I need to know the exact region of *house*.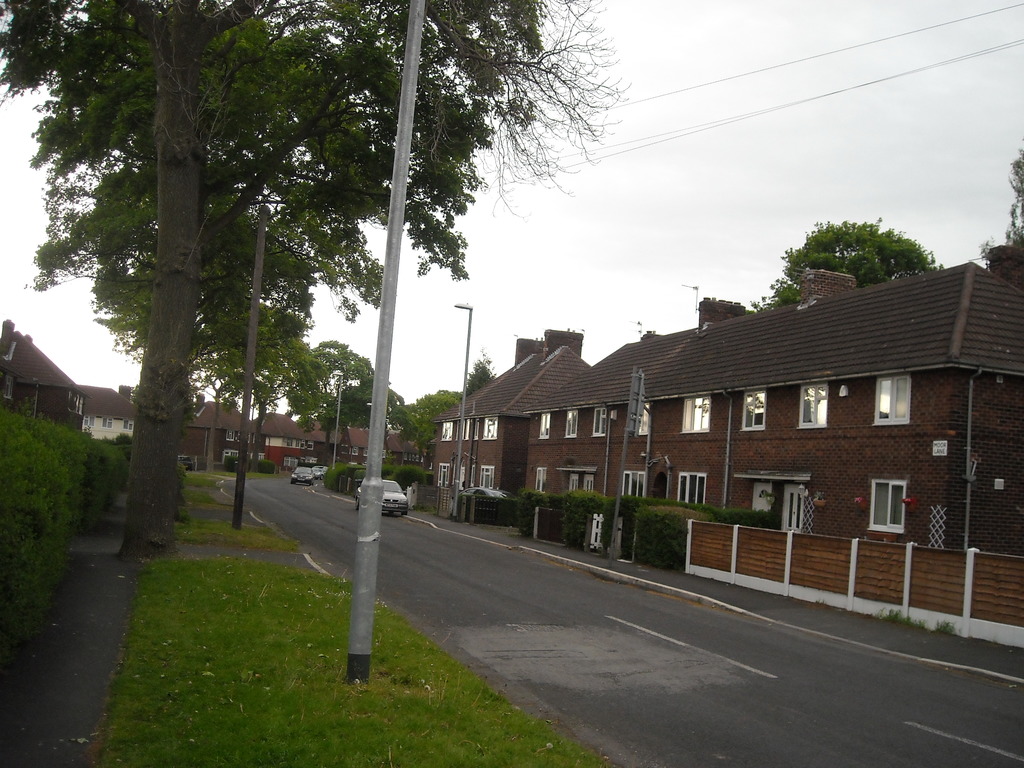
Region: [left=458, top=260, right=1005, bottom=593].
